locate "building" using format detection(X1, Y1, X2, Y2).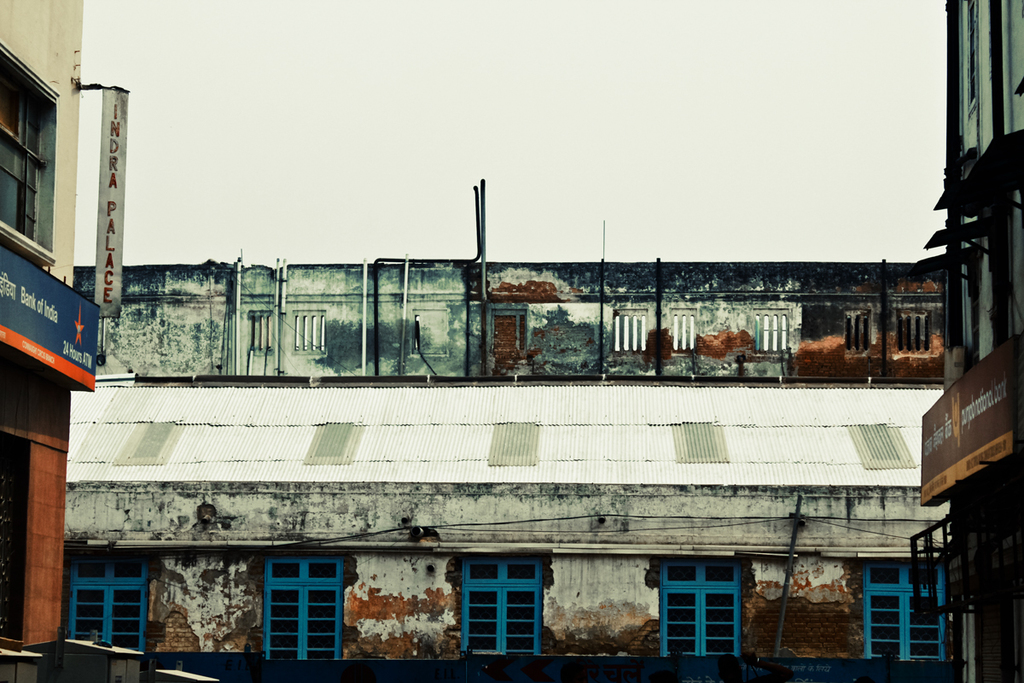
detection(922, 0, 1023, 682).
